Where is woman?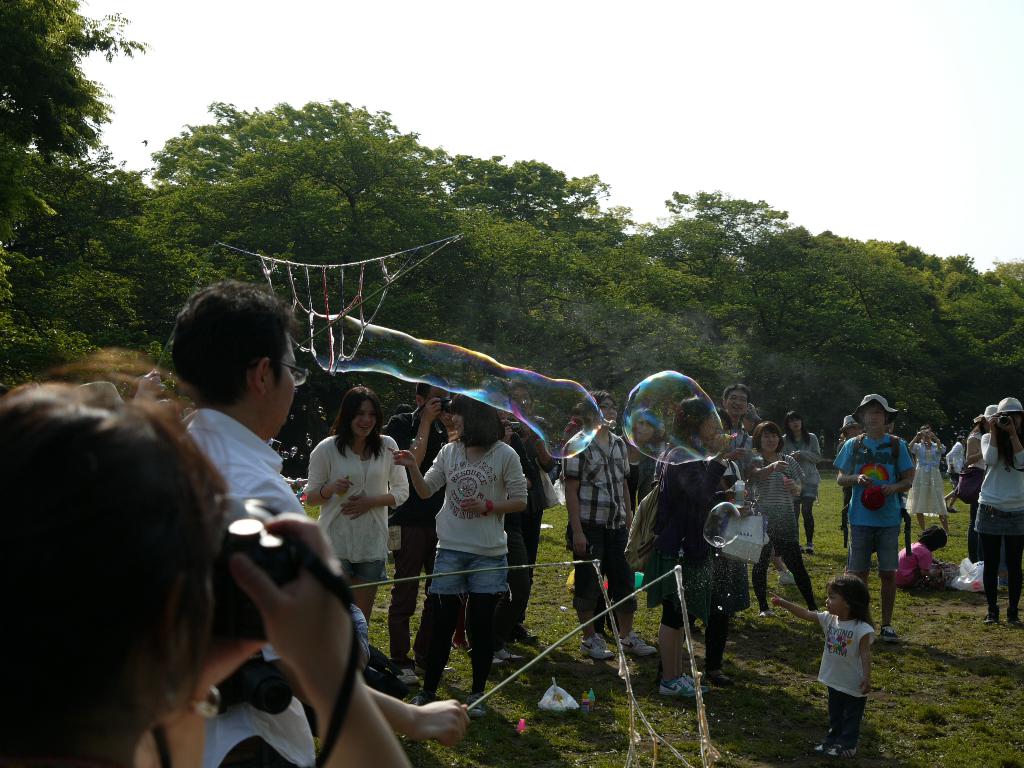
region(968, 393, 1023, 627).
